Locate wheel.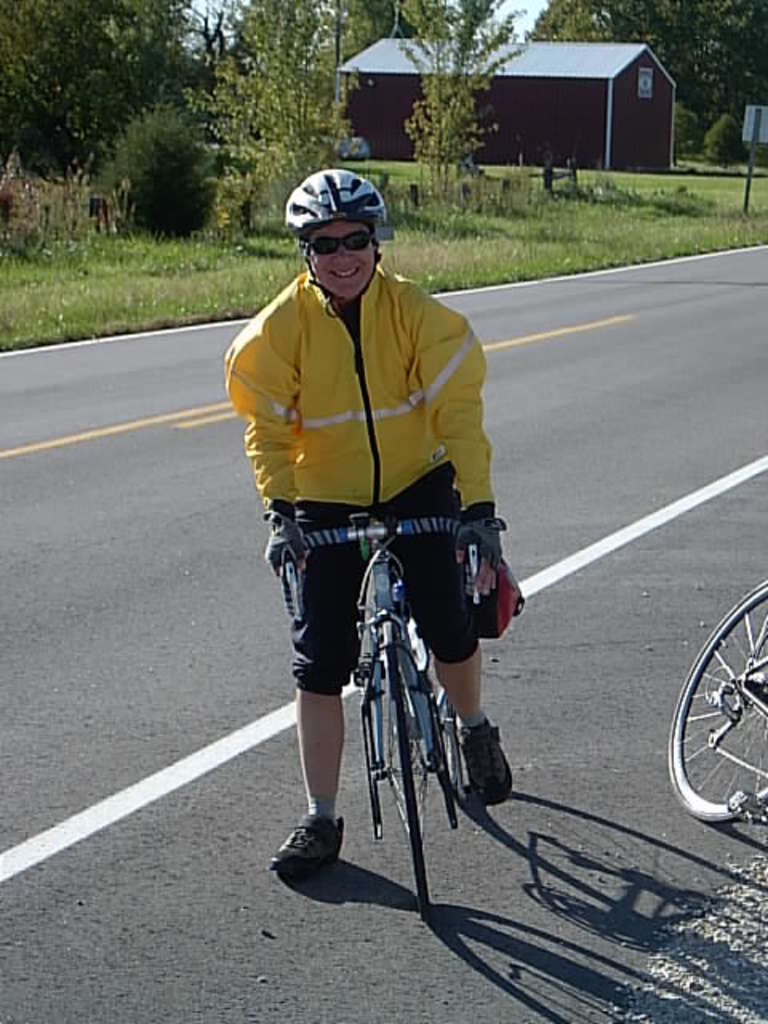
Bounding box: box(394, 635, 430, 922).
